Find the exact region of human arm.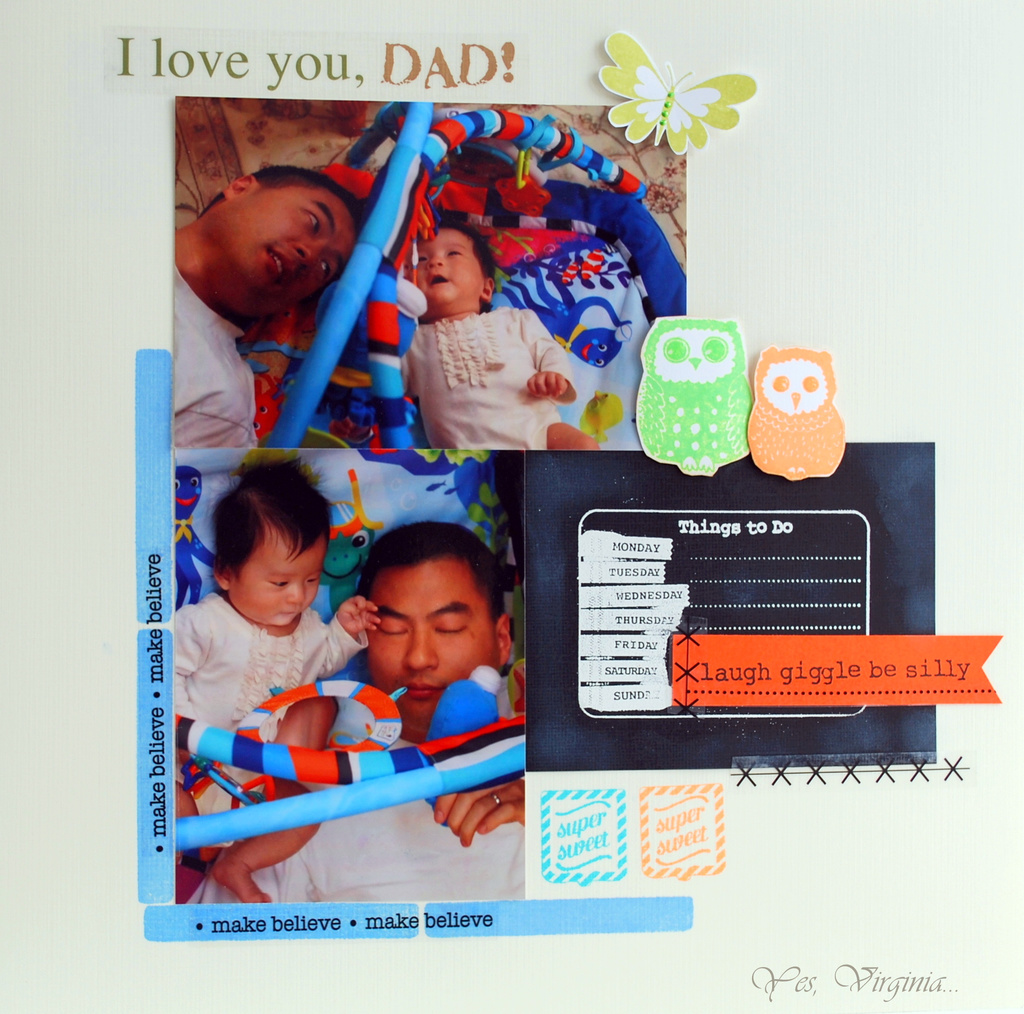
Exact region: box(438, 779, 522, 848).
